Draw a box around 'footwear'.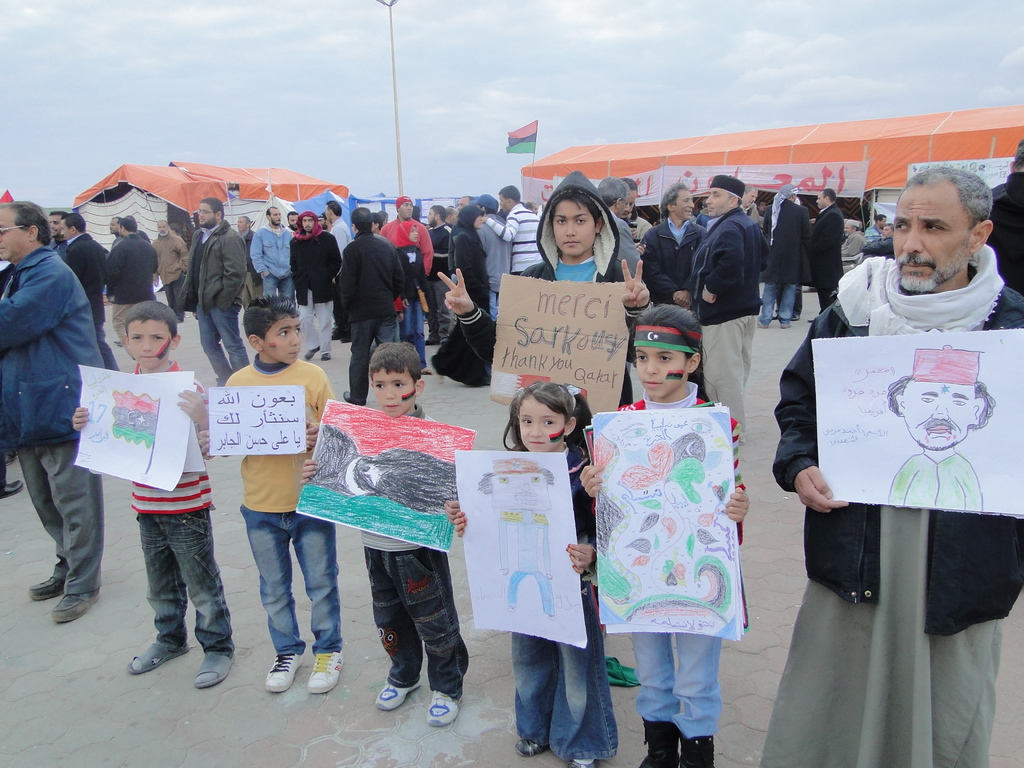
x1=130, y1=638, x2=187, y2=675.
